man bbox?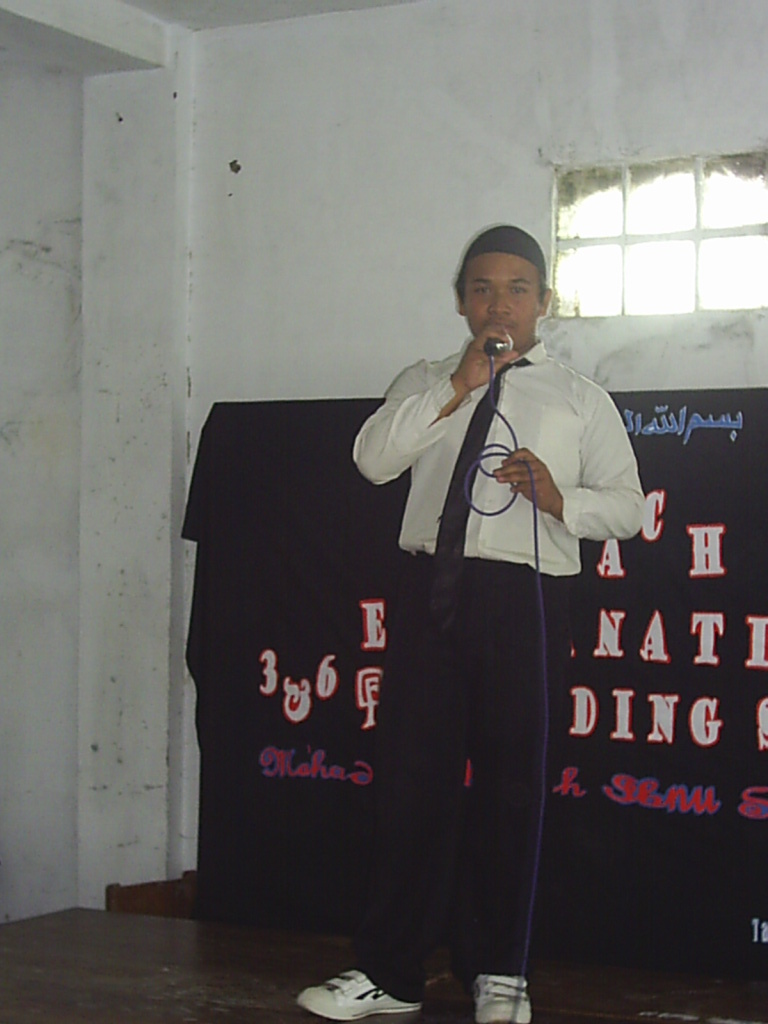
x1=326 y1=241 x2=646 y2=942
